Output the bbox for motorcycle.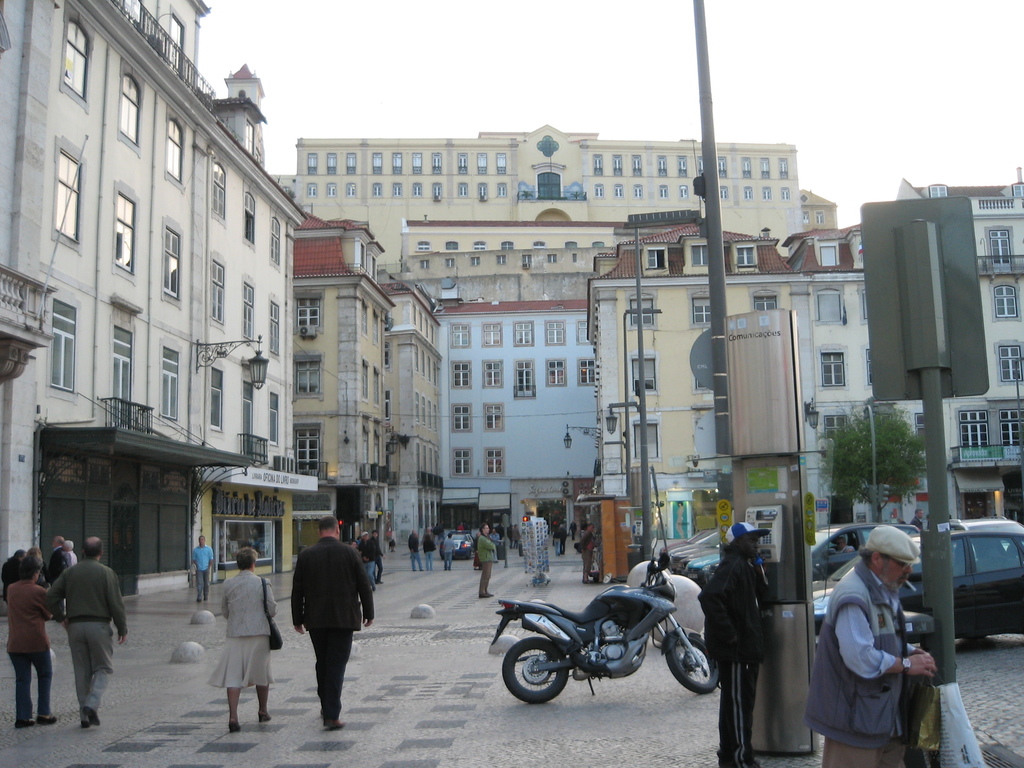
x1=481, y1=575, x2=726, y2=719.
